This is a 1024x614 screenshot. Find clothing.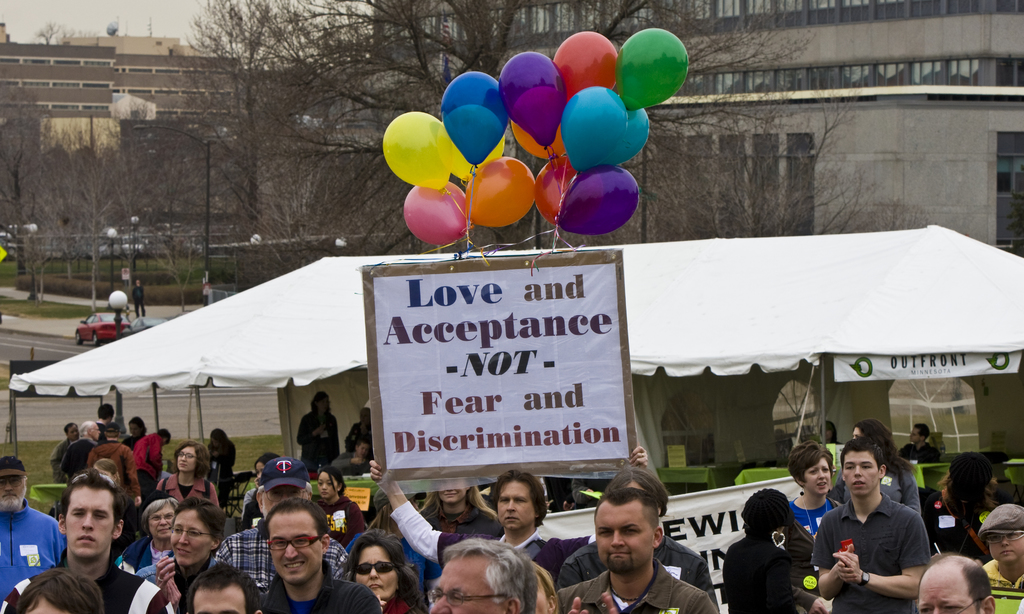
Bounding box: pyautogui.locateOnScreen(127, 287, 148, 318).
